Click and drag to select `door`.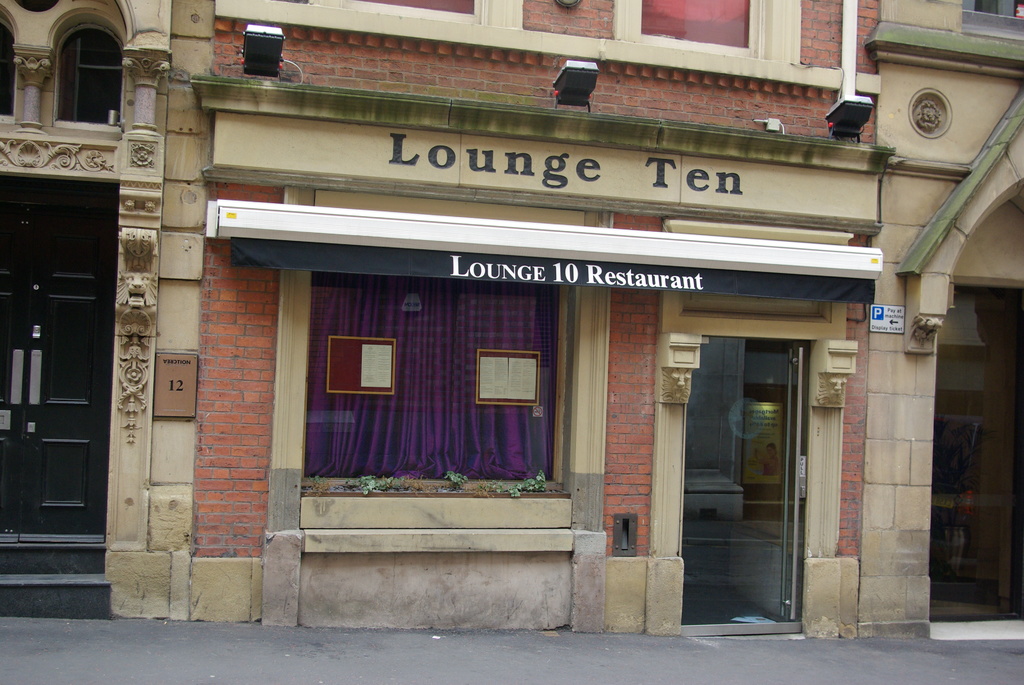
Selection: <bbox>681, 337, 812, 636</bbox>.
